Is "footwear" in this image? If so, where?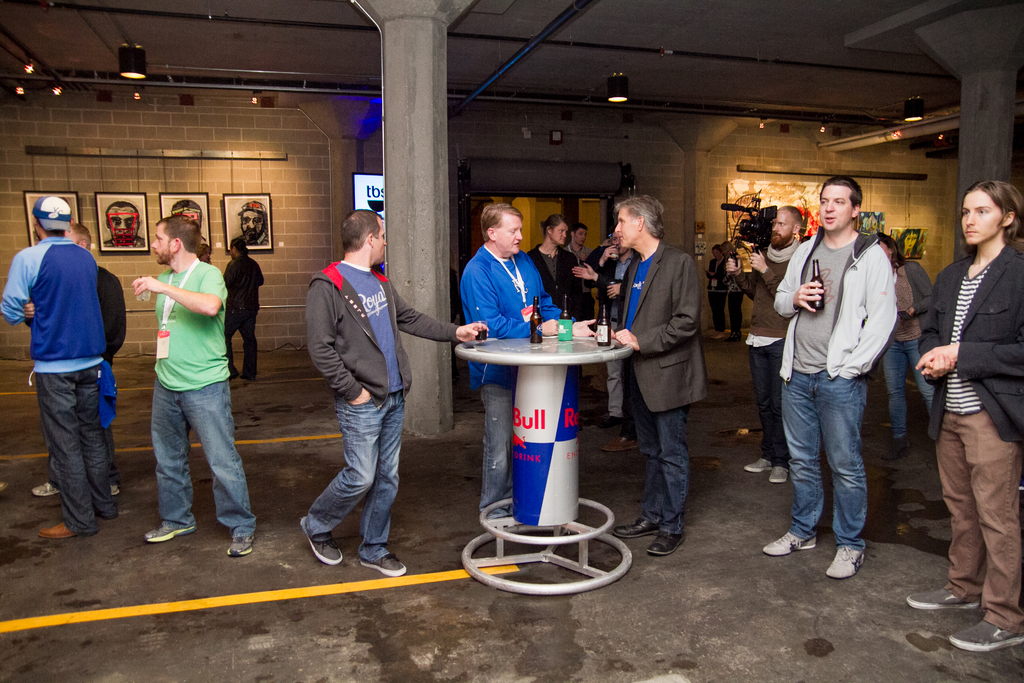
Yes, at [879,436,910,461].
